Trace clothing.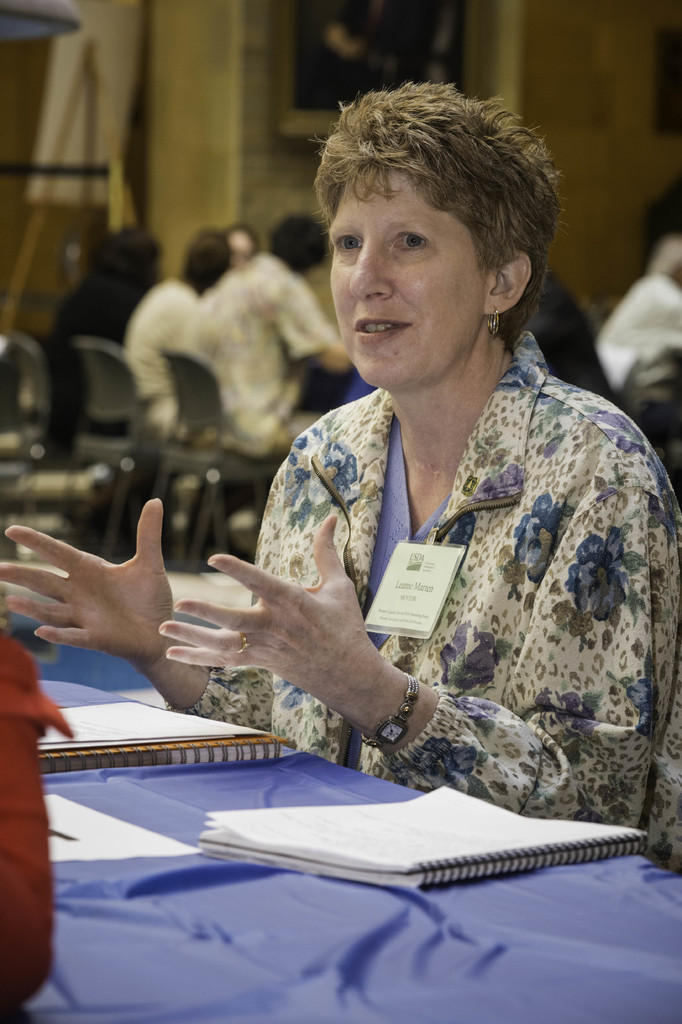
Traced to x1=590 y1=276 x2=681 y2=390.
